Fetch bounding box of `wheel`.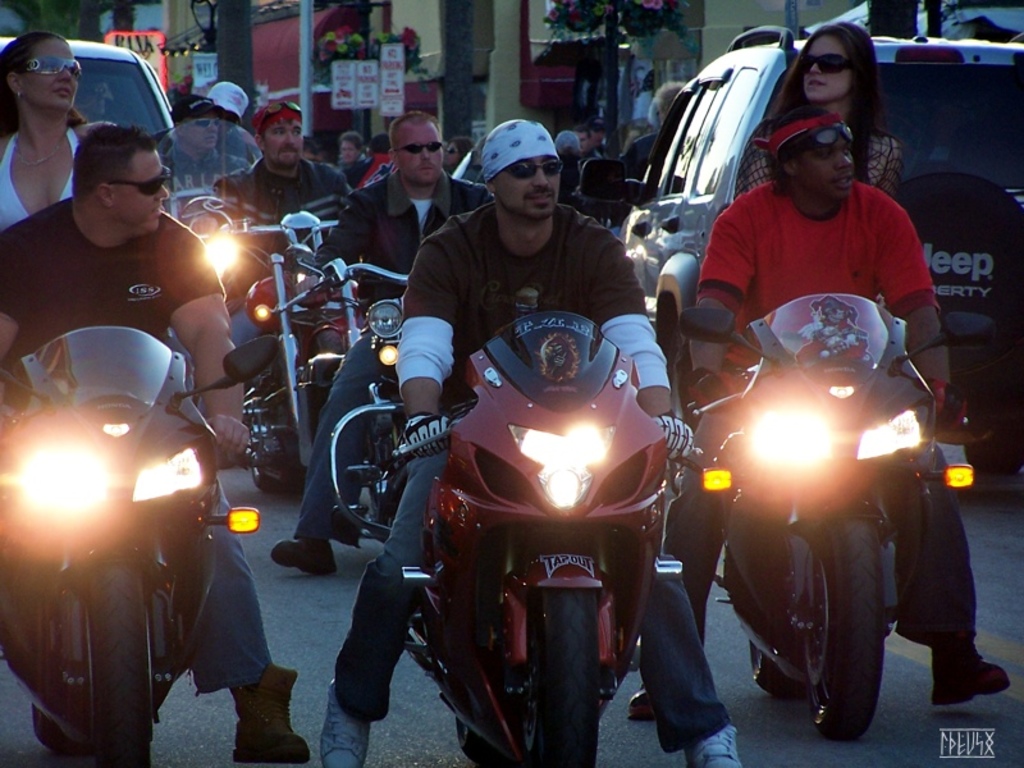
Bbox: select_region(740, 598, 799, 698).
